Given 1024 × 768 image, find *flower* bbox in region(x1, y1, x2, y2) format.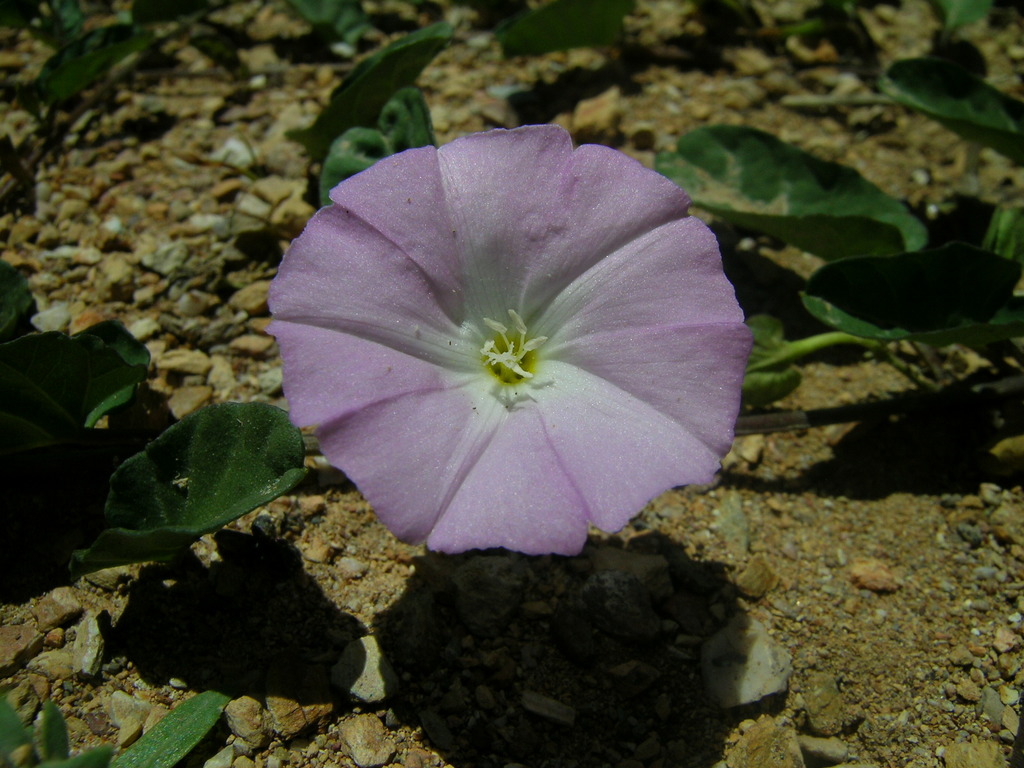
region(269, 134, 710, 579).
